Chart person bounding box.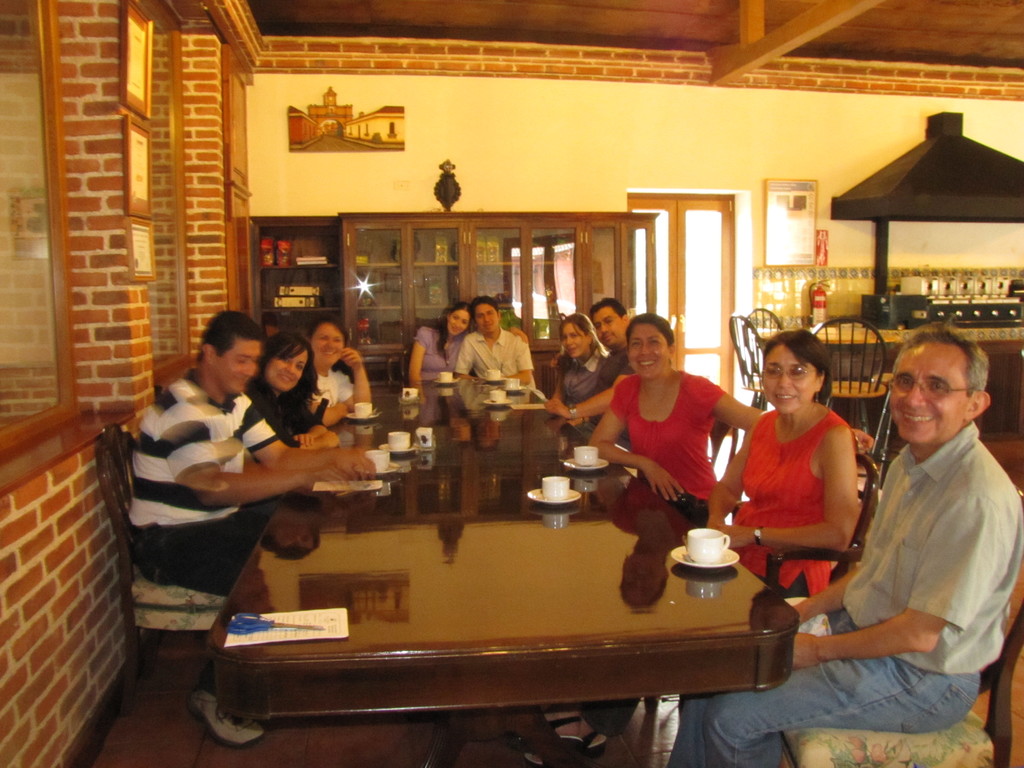
Charted: <bbox>124, 302, 342, 729</bbox>.
